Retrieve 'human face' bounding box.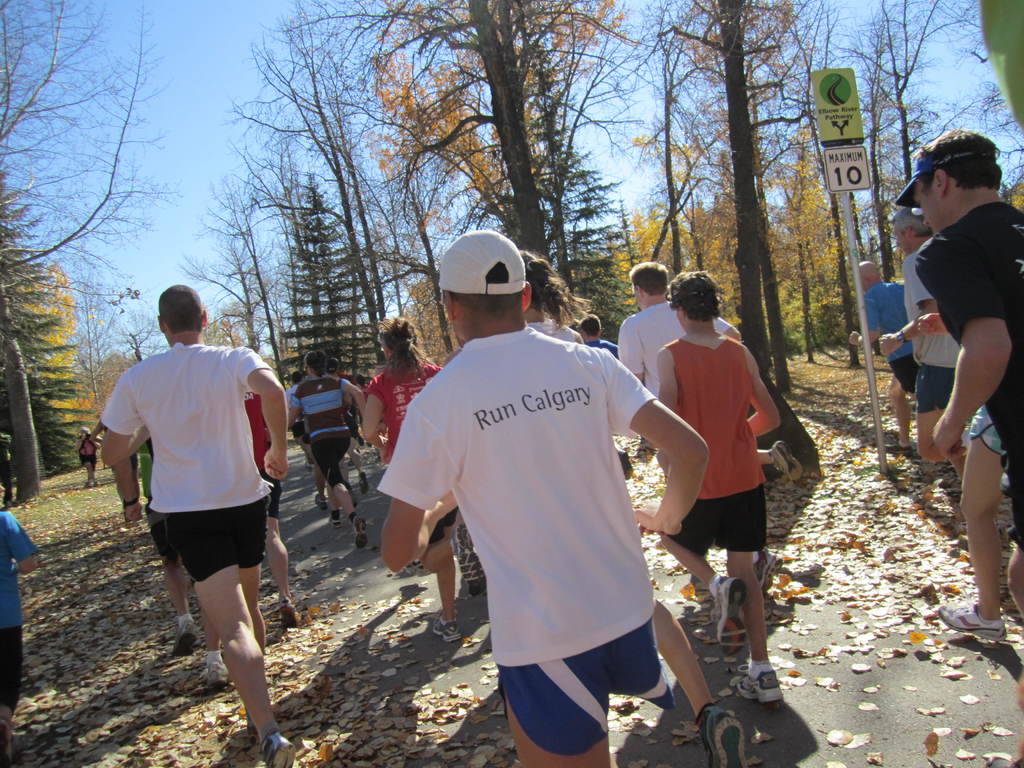
Bounding box: (left=913, top=177, right=940, bottom=234).
